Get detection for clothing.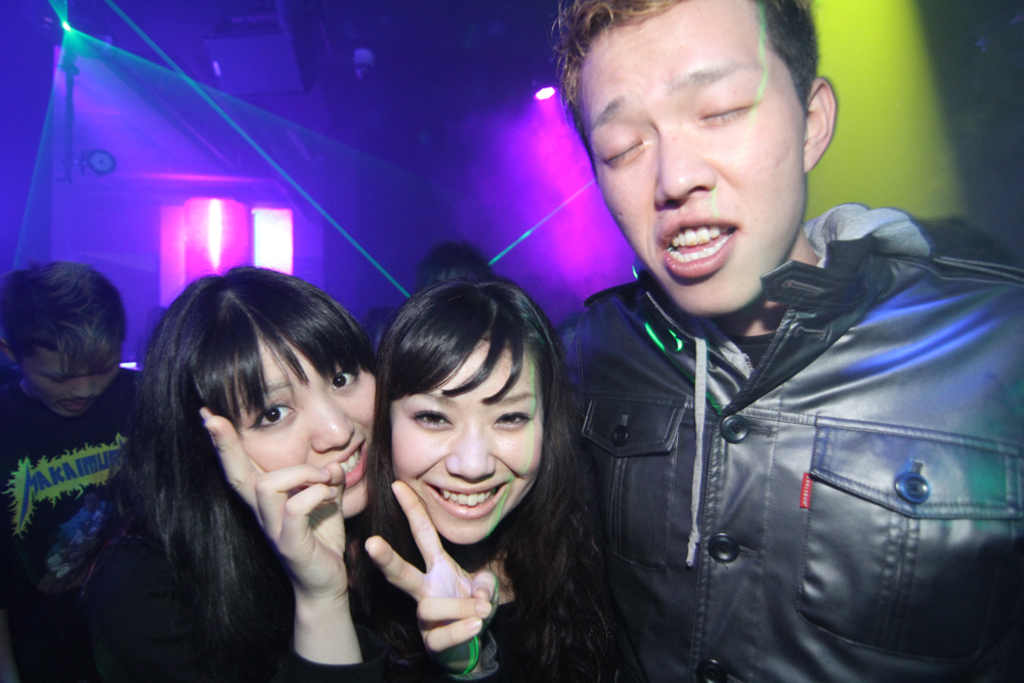
Detection: locate(562, 199, 1023, 682).
